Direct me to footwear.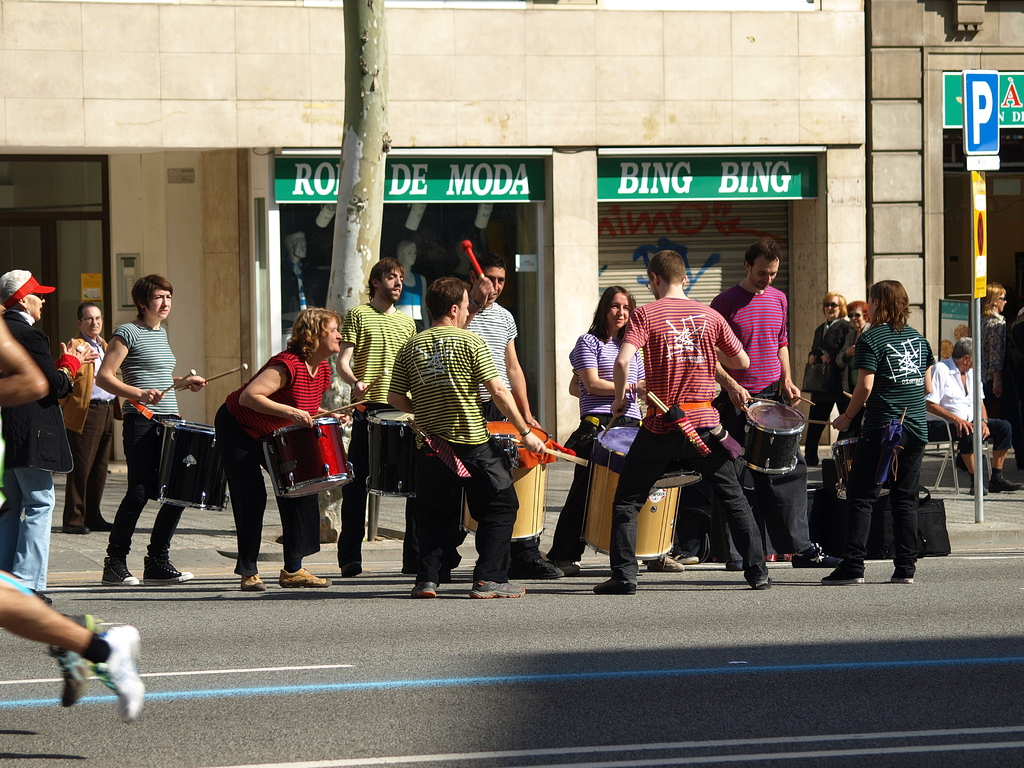
Direction: box=[91, 623, 138, 721].
